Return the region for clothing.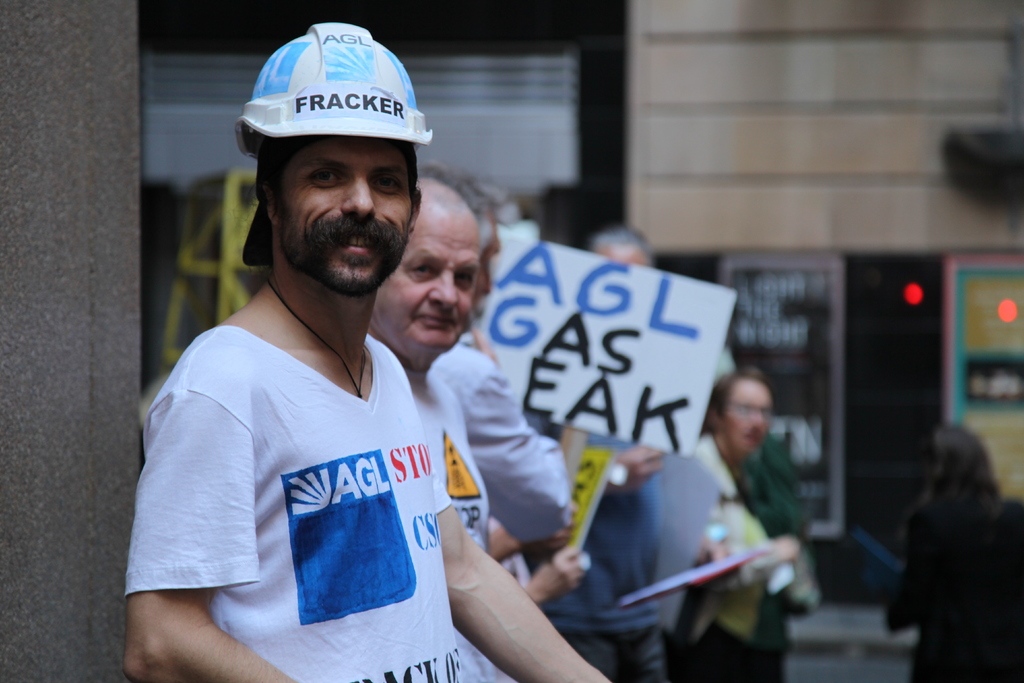
left=884, top=483, right=1023, bottom=682.
